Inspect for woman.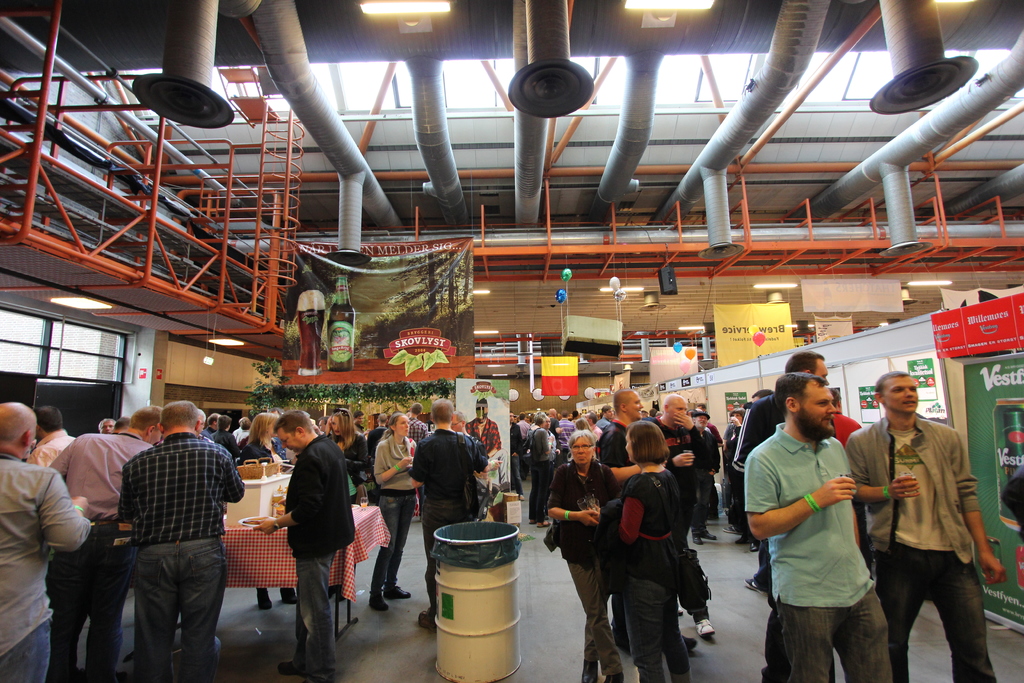
Inspection: l=232, t=409, r=299, b=617.
